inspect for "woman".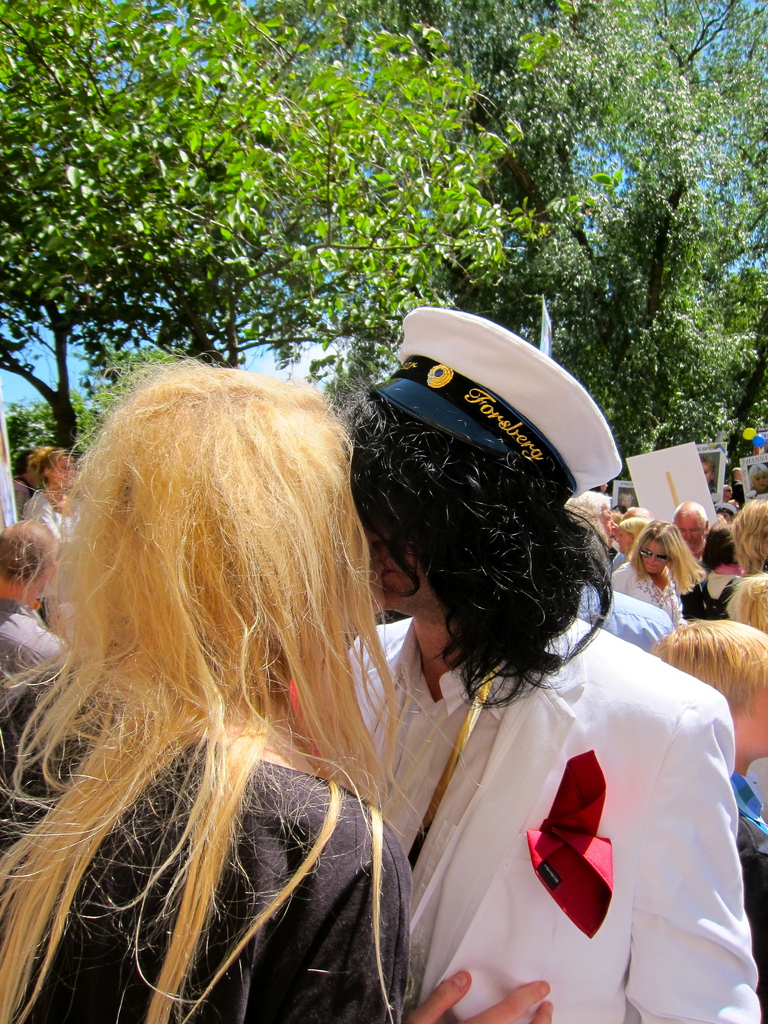
Inspection: select_region(702, 454, 720, 493).
